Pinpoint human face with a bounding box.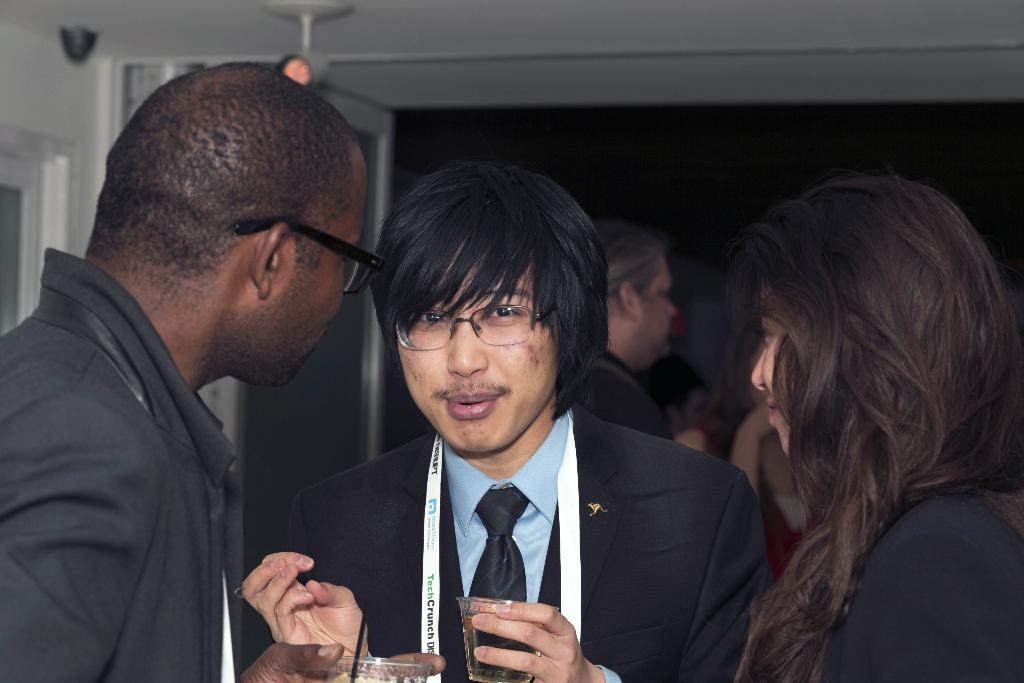
[639, 258, 680, 356].
